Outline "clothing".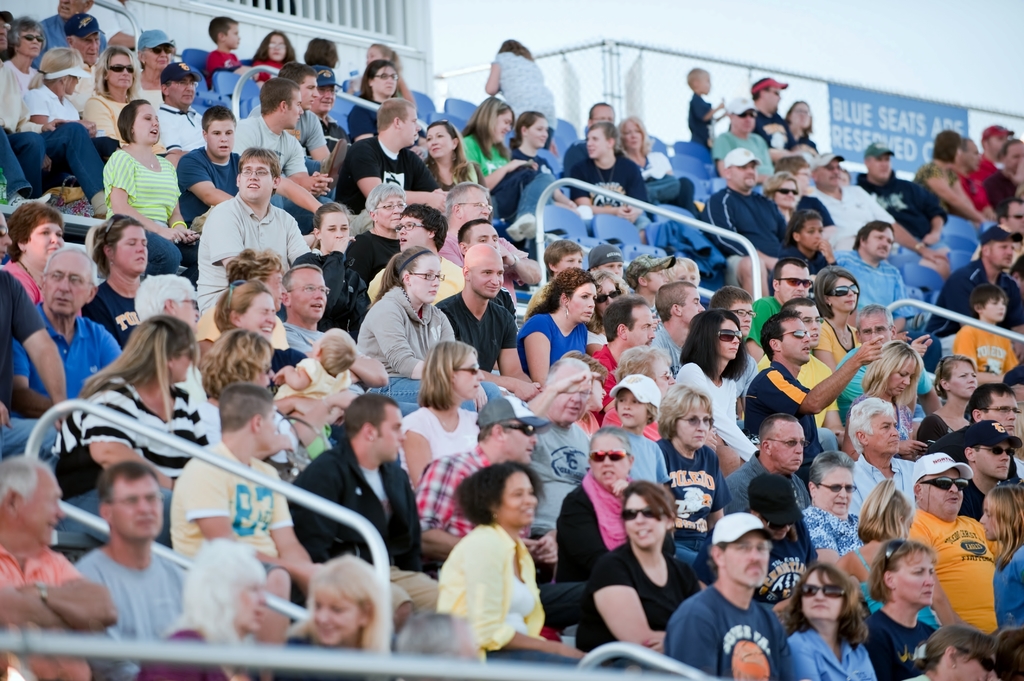
Outline: x1=699, y1=189, x2=788, y2=262.
